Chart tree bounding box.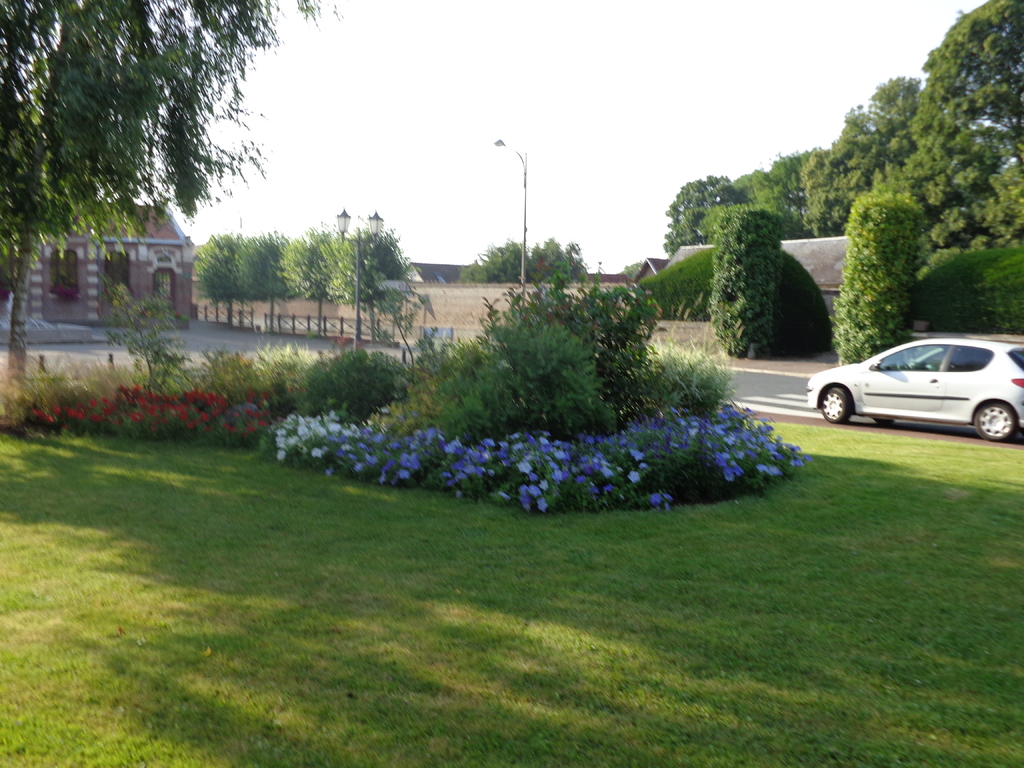
Charted: bbox=(767, 141, 848, 227).
